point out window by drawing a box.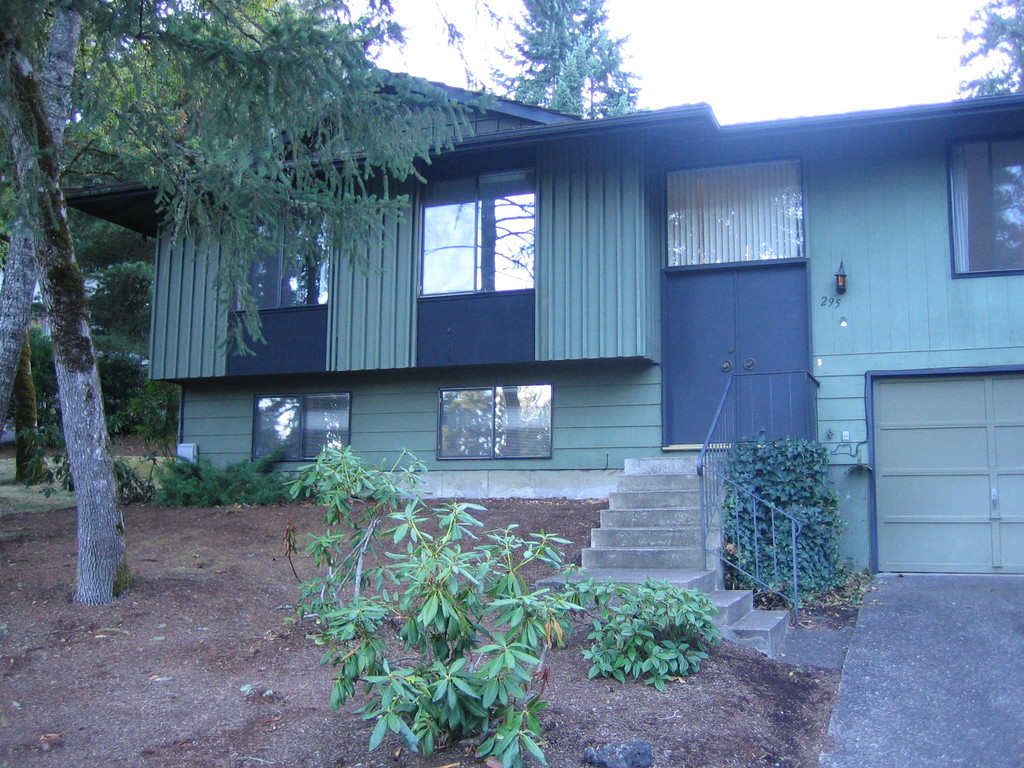
select_region(413, 186, 536, 289).
